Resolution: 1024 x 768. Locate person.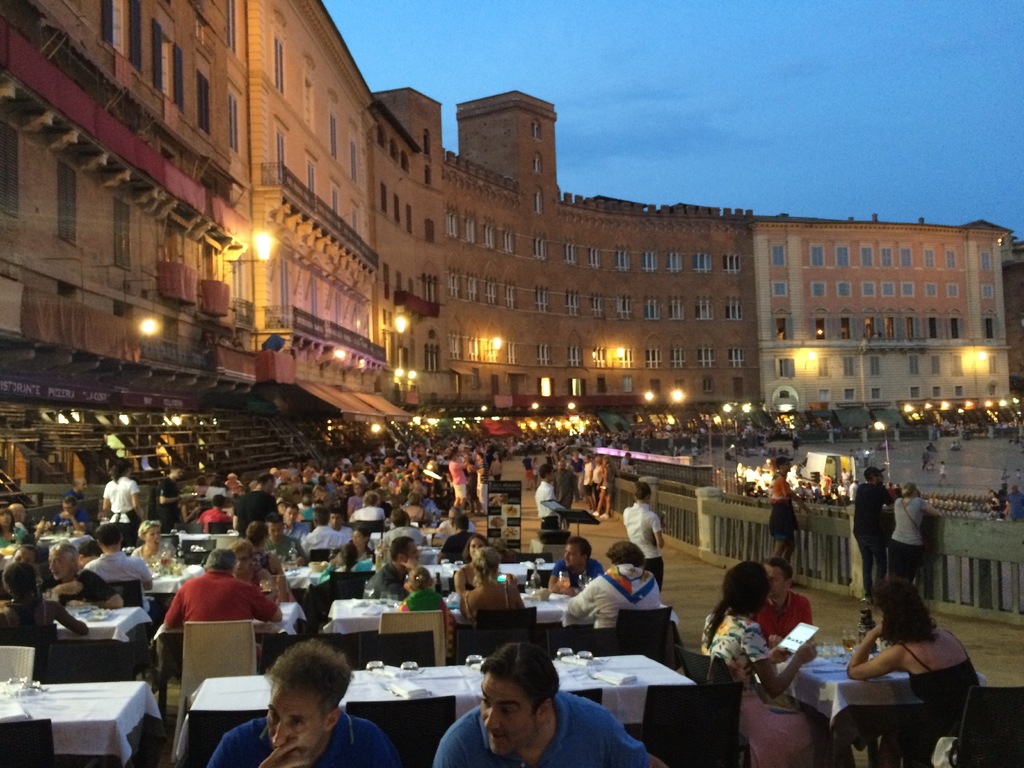
detection(1000, 480, 1023, 518).
